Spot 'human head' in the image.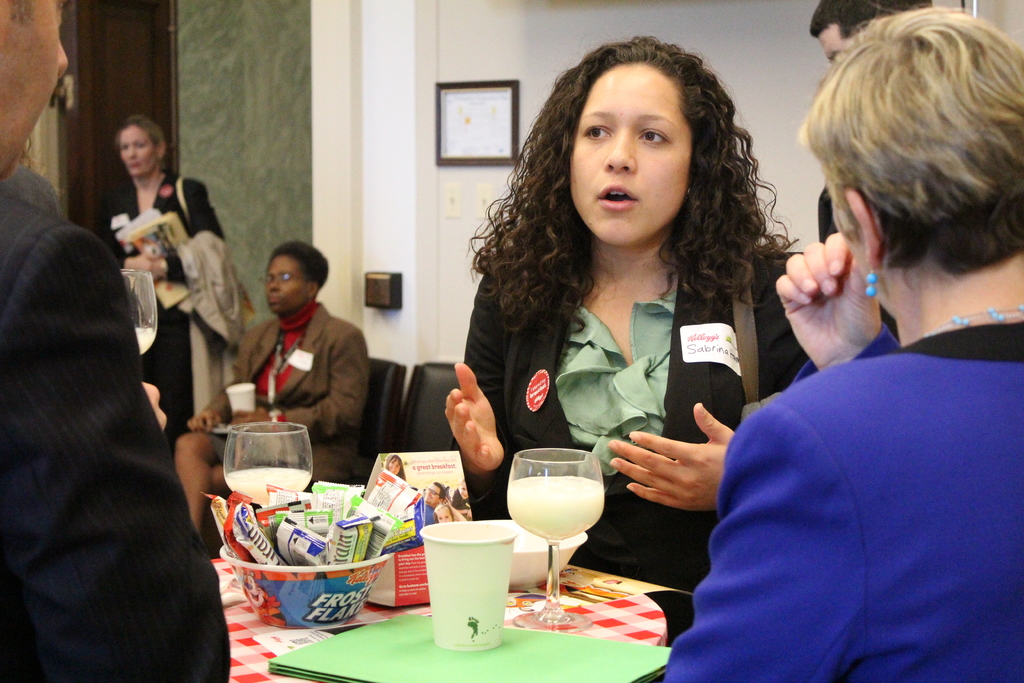
'human head' found at <region>108, 112, 168, 176</region>.
